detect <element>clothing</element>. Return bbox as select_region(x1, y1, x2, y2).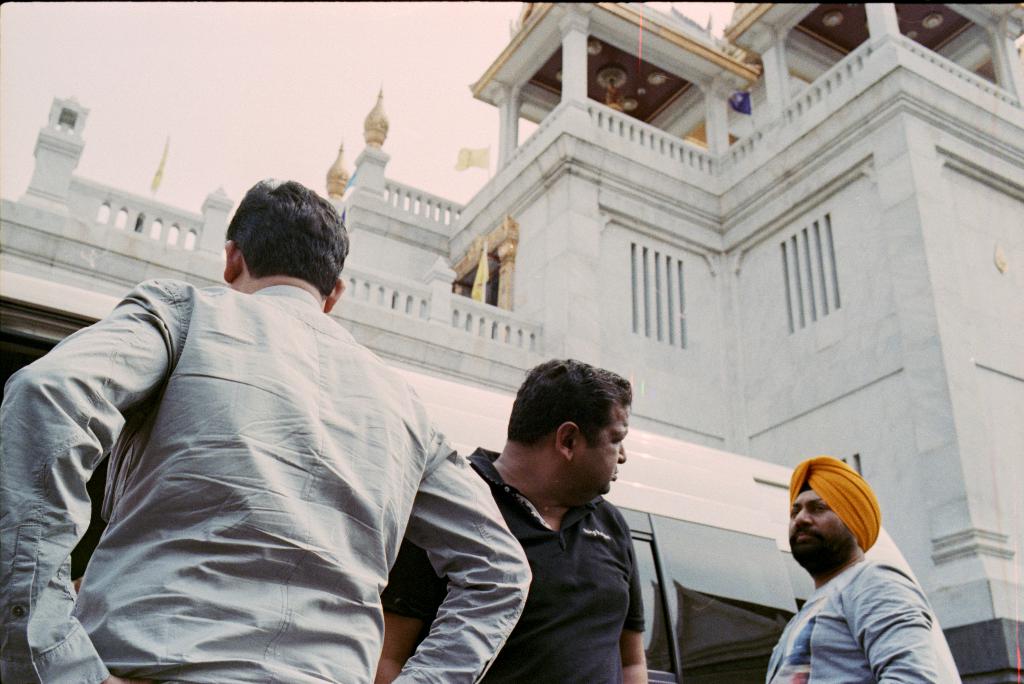
select_region(376, 441, 643, 683).
